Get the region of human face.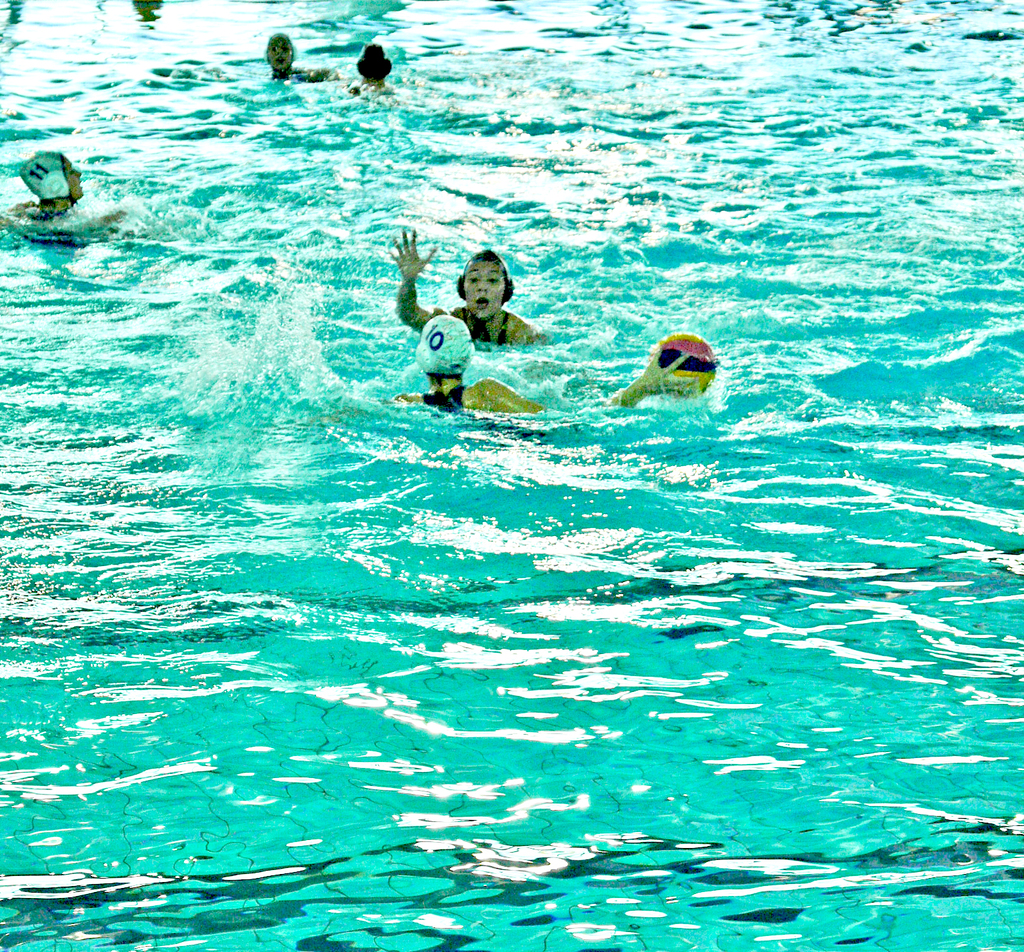
<box>460,253,505,319</box>.
